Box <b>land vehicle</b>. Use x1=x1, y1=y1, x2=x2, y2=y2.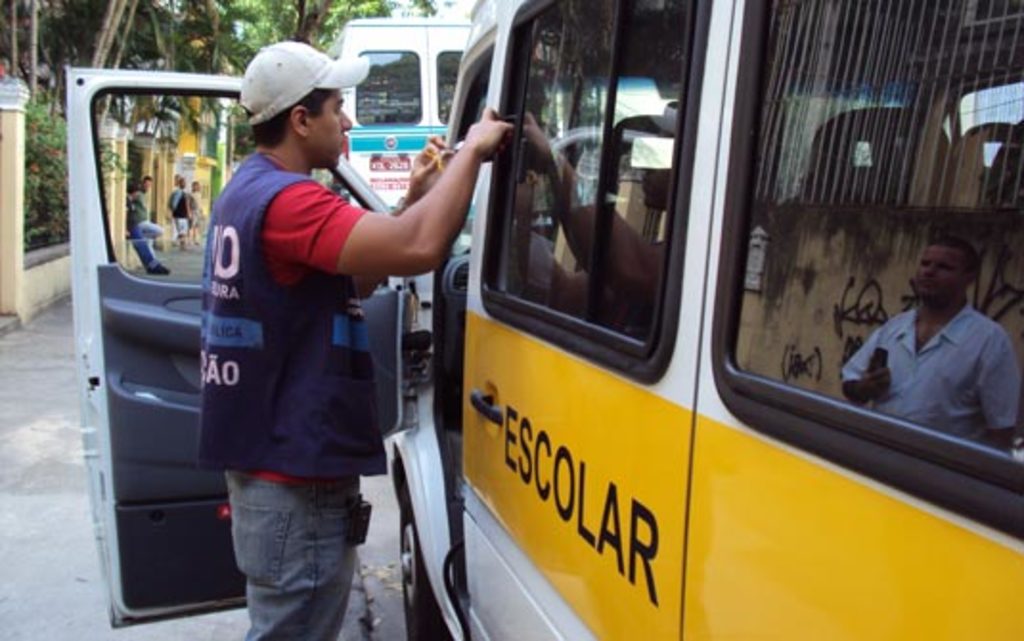
x1=67, y1=0, x2=1022, y2=639.
